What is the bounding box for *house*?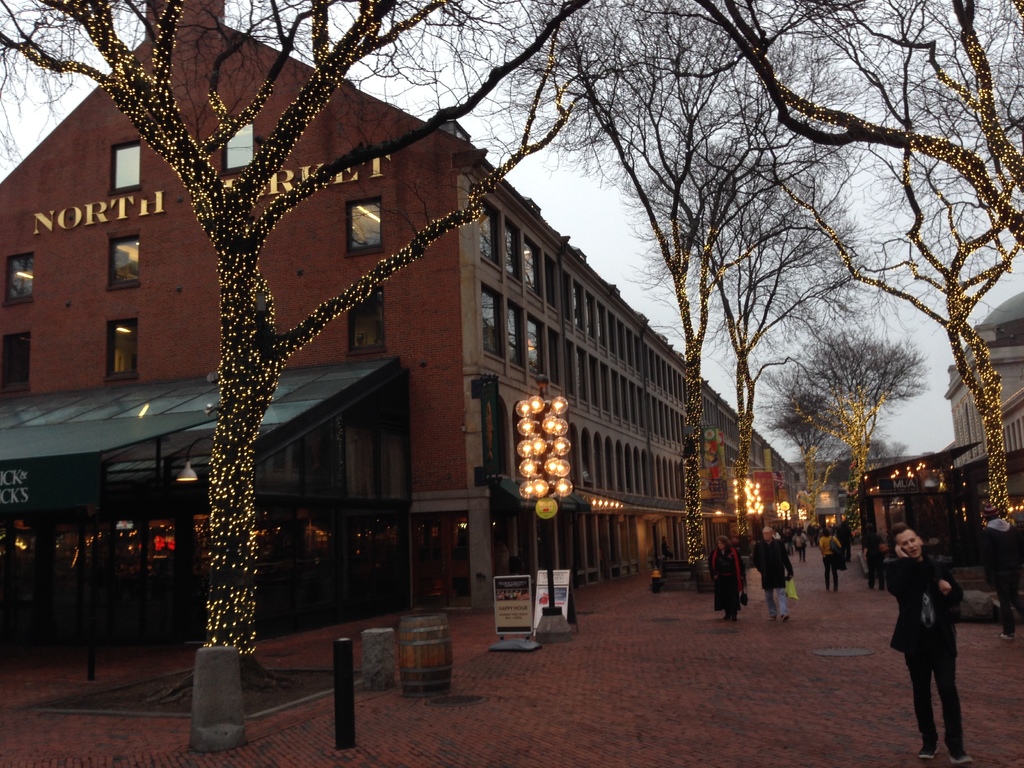
0:0:790:637.
